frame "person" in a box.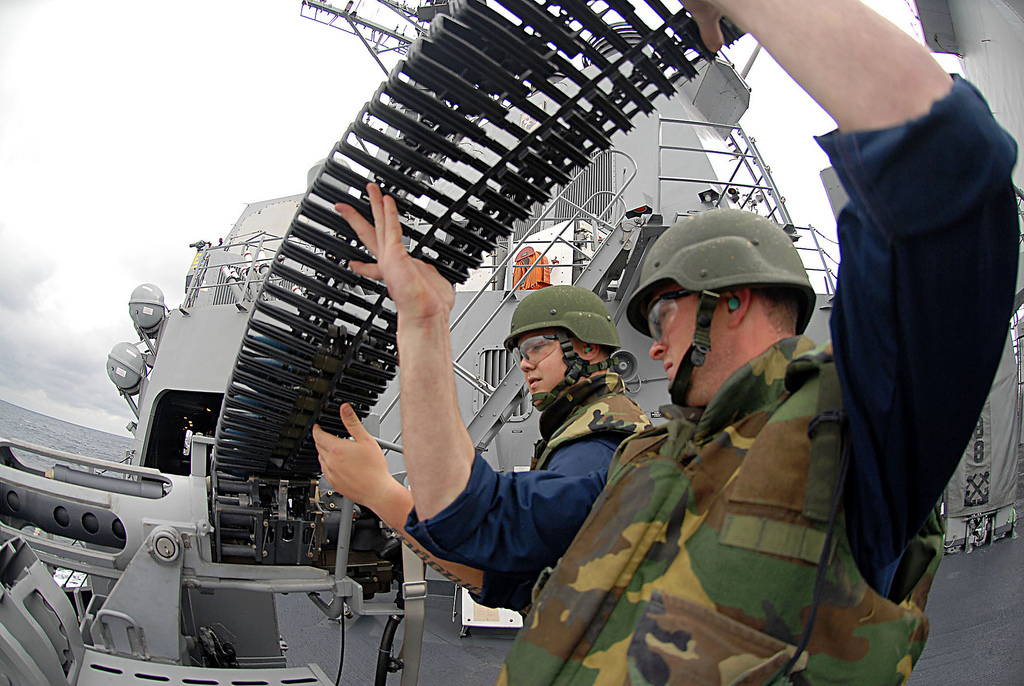
left=308, top=275, right=652, bottom=634.
